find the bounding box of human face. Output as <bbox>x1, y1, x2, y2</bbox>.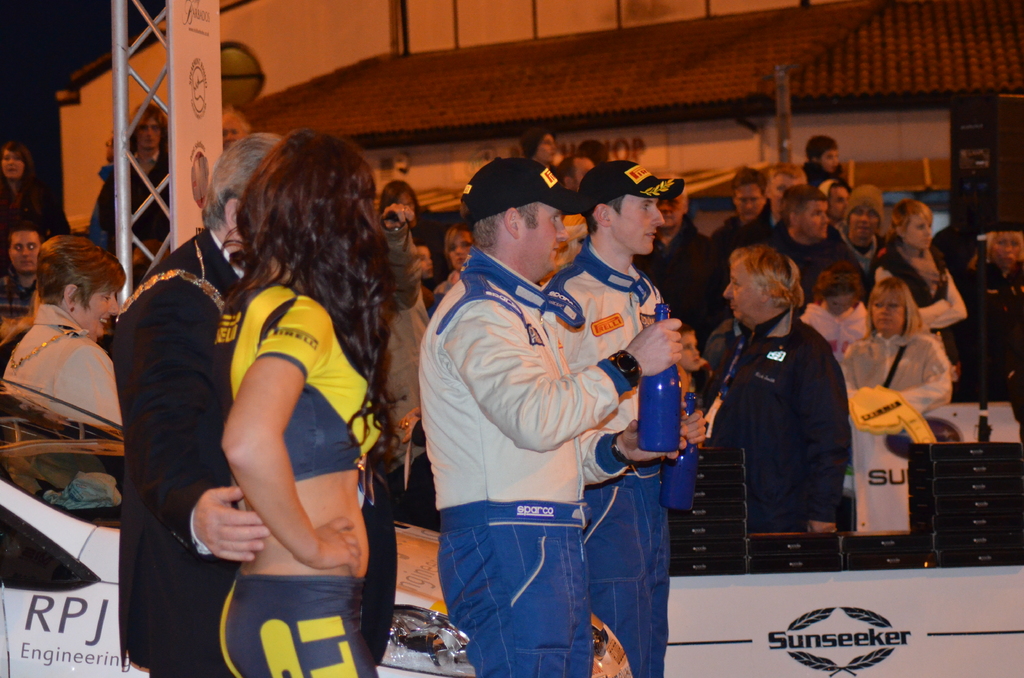
<bbox>447, 234, 474, 274</bbox>.
